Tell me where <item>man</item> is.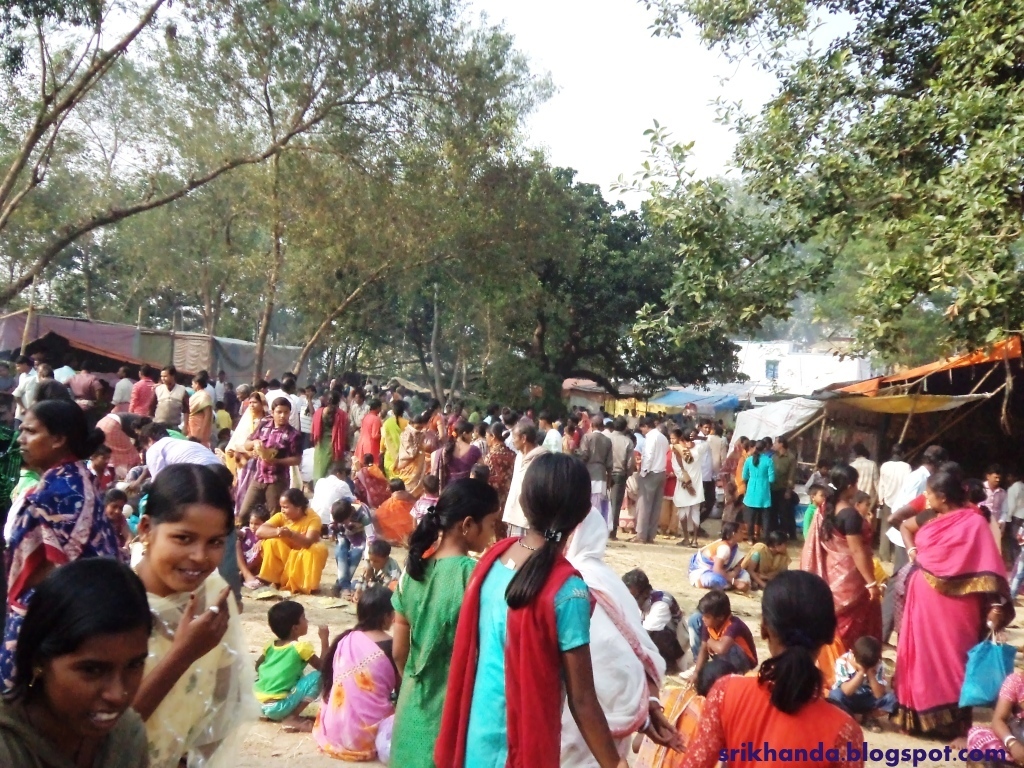
<item>man</item> is at 879,445,952,649.
